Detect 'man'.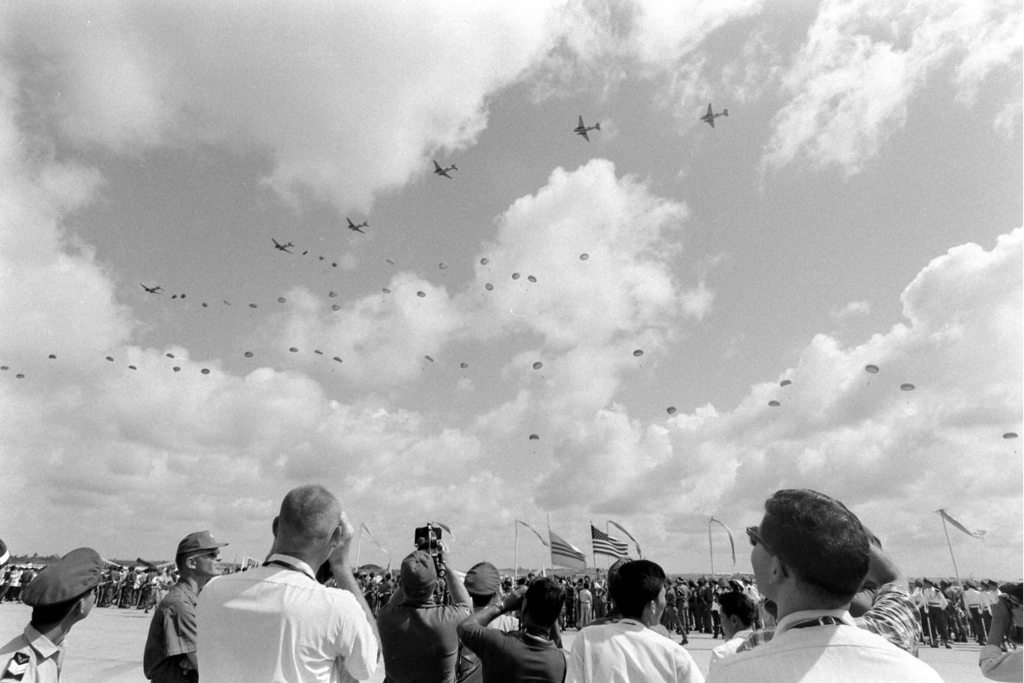
Detected at l=701, t=490, r=945, b=682.
